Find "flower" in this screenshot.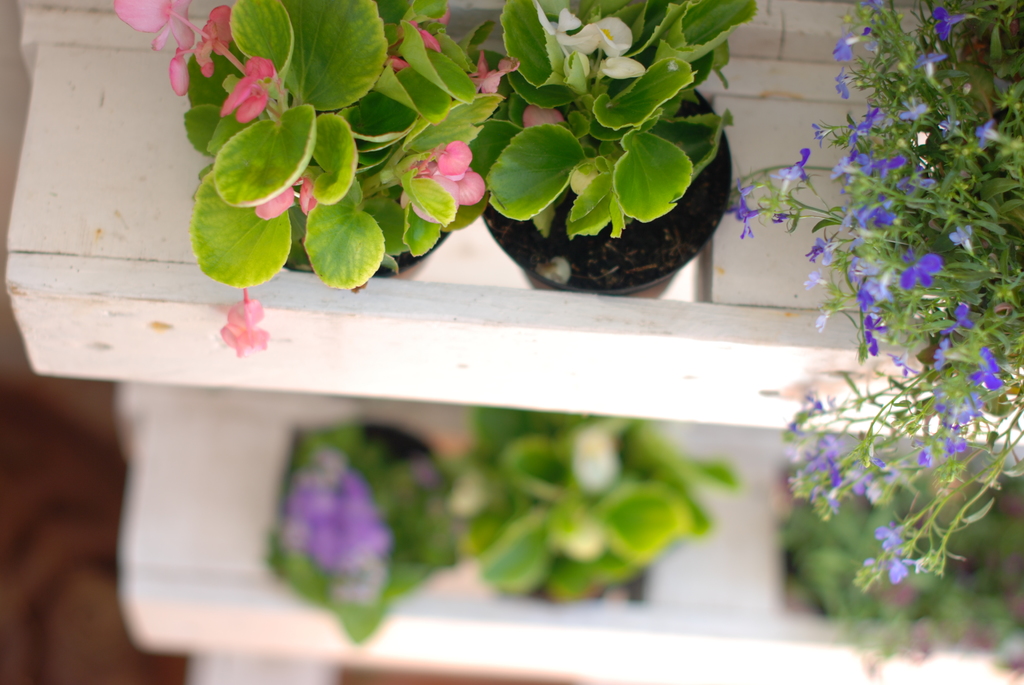
The bounding box for "flower" is 772, 164, 797, 187.
